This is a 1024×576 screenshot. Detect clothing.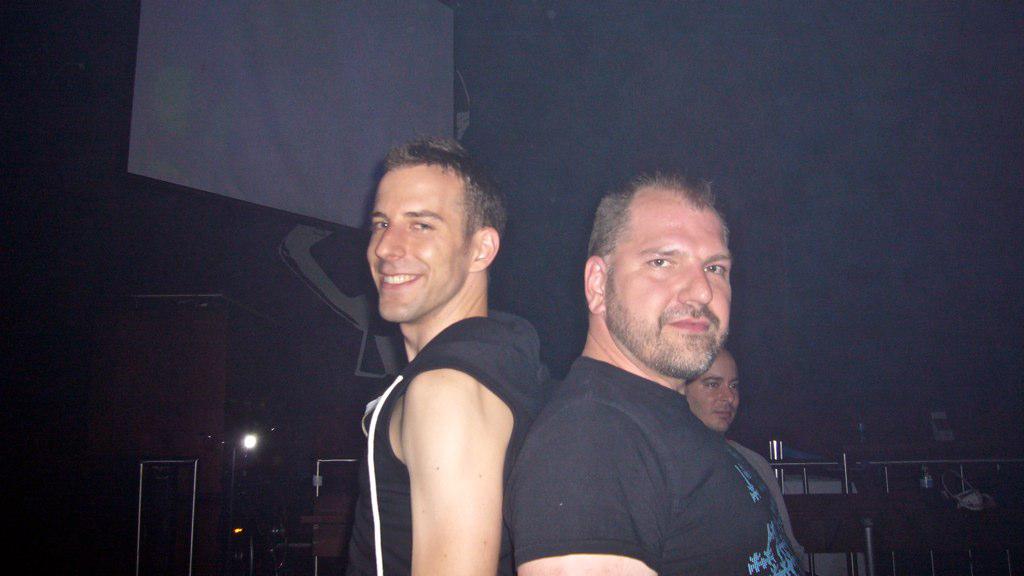
select_region(493, 297, 800, 575).
